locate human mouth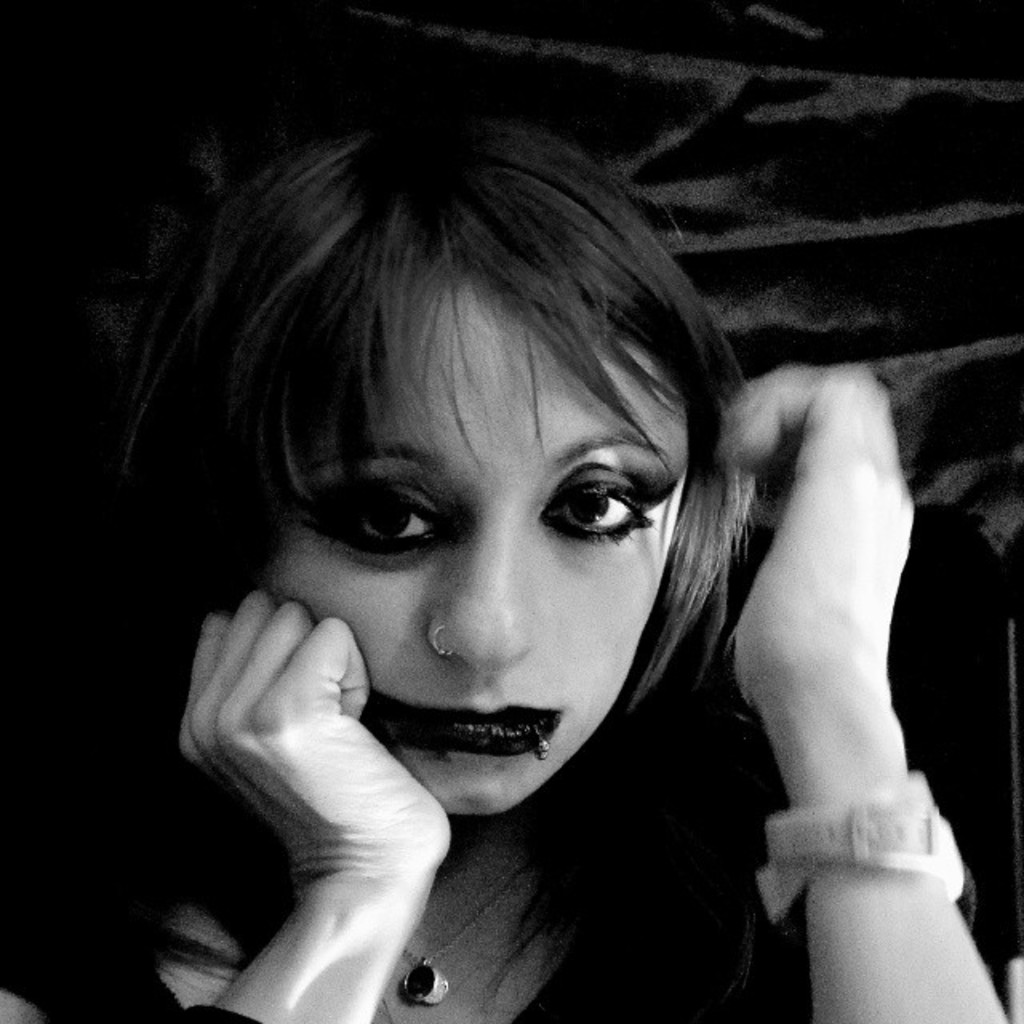
(x1=365, y1=686, x2=562, y2=765)
